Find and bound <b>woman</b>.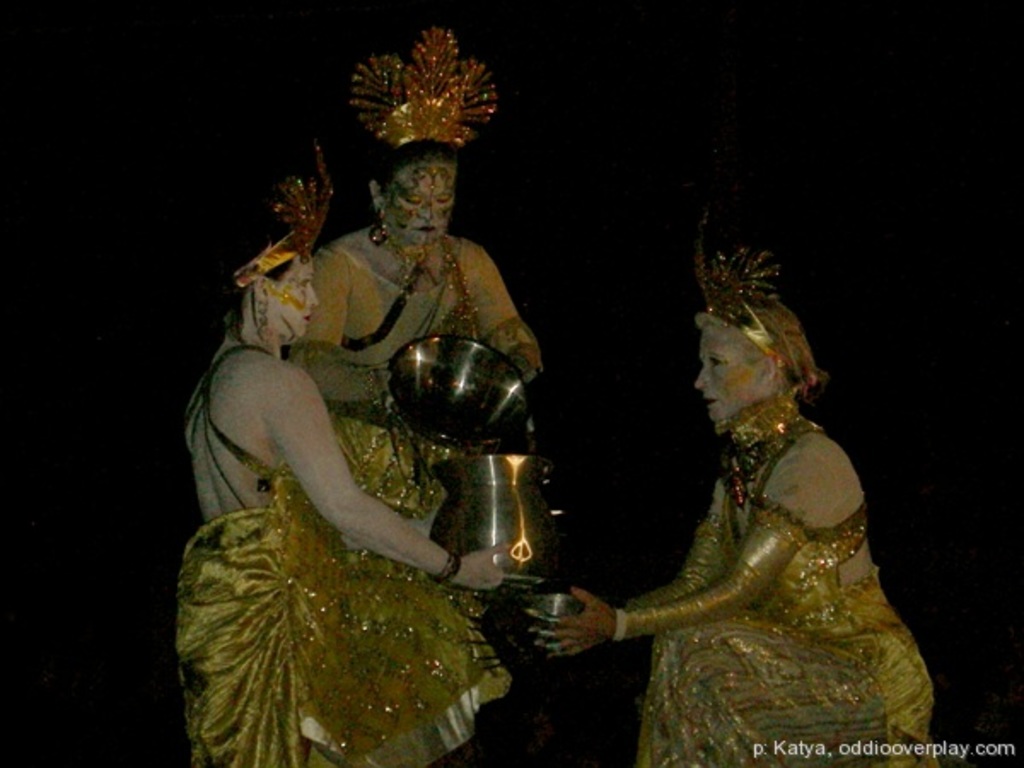
Bound: 285/20/544/669.
